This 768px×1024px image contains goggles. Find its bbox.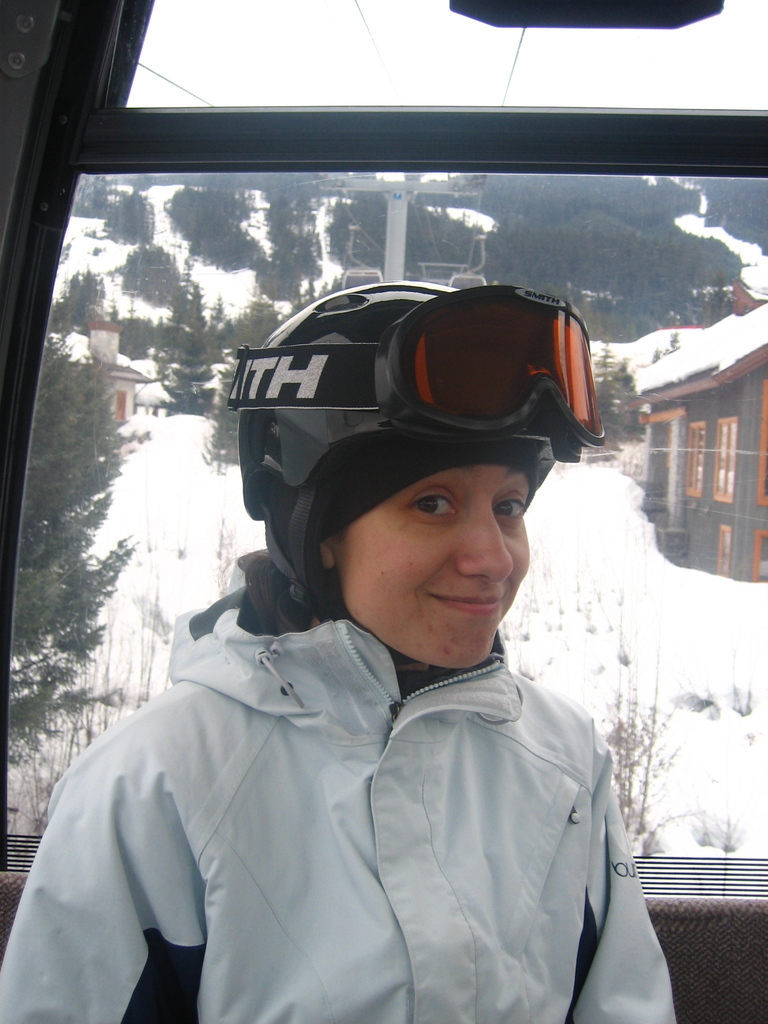
bbox=[379, 278, 613, 445].
